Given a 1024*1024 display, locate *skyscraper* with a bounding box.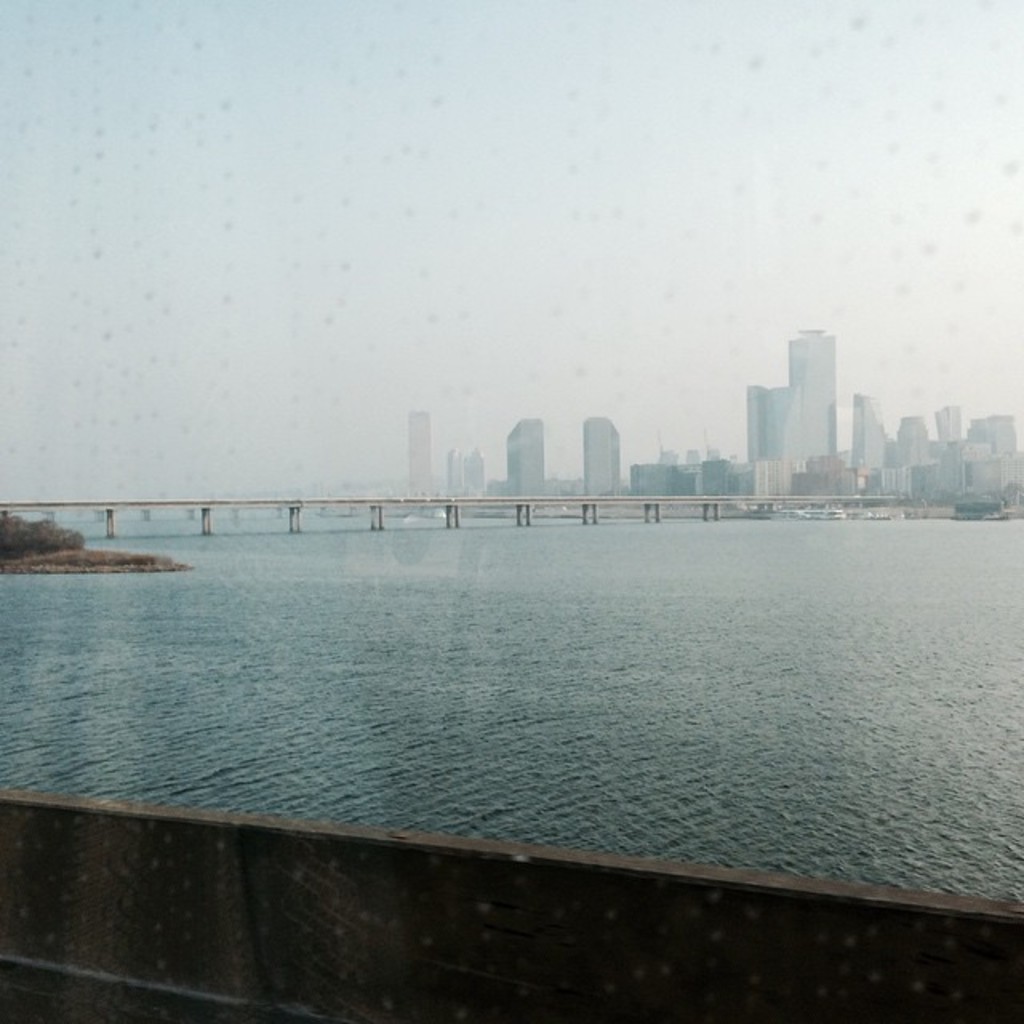
Located: select_region(902, 406, 928, 475).
